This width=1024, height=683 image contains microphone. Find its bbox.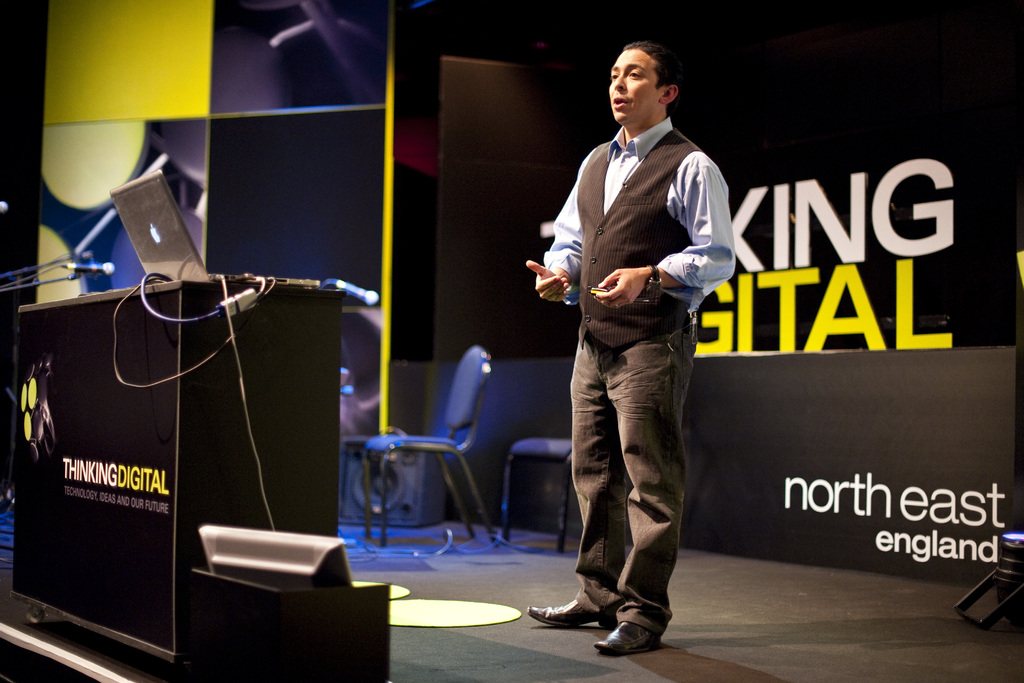
x1=54, y1=253, x2=116, y2=278.
